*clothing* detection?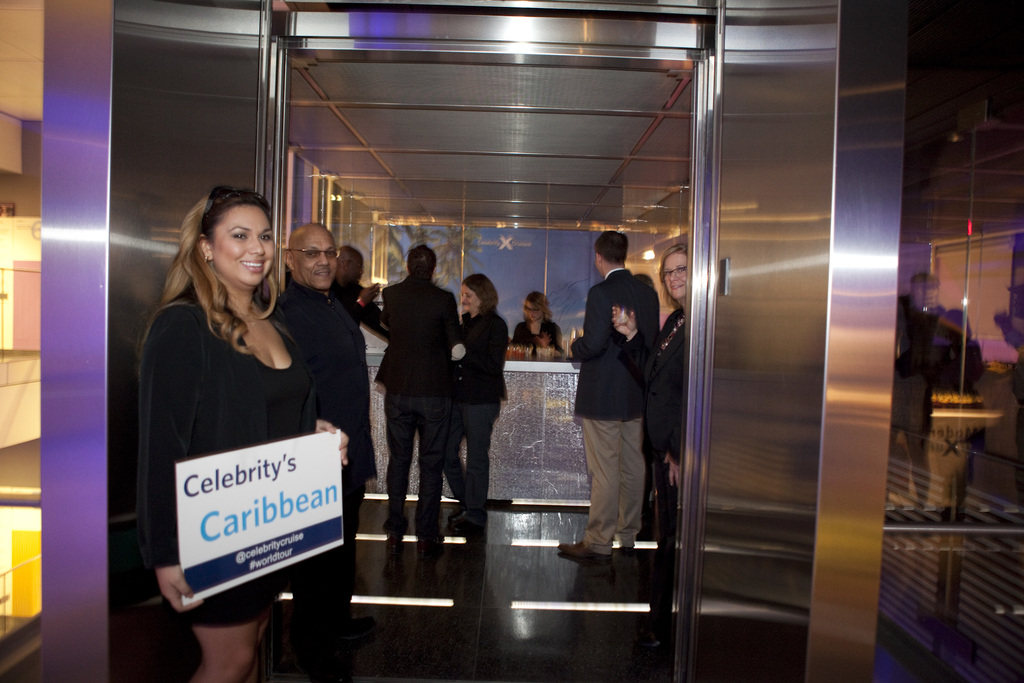
detection(374, 280, 471, 527)
